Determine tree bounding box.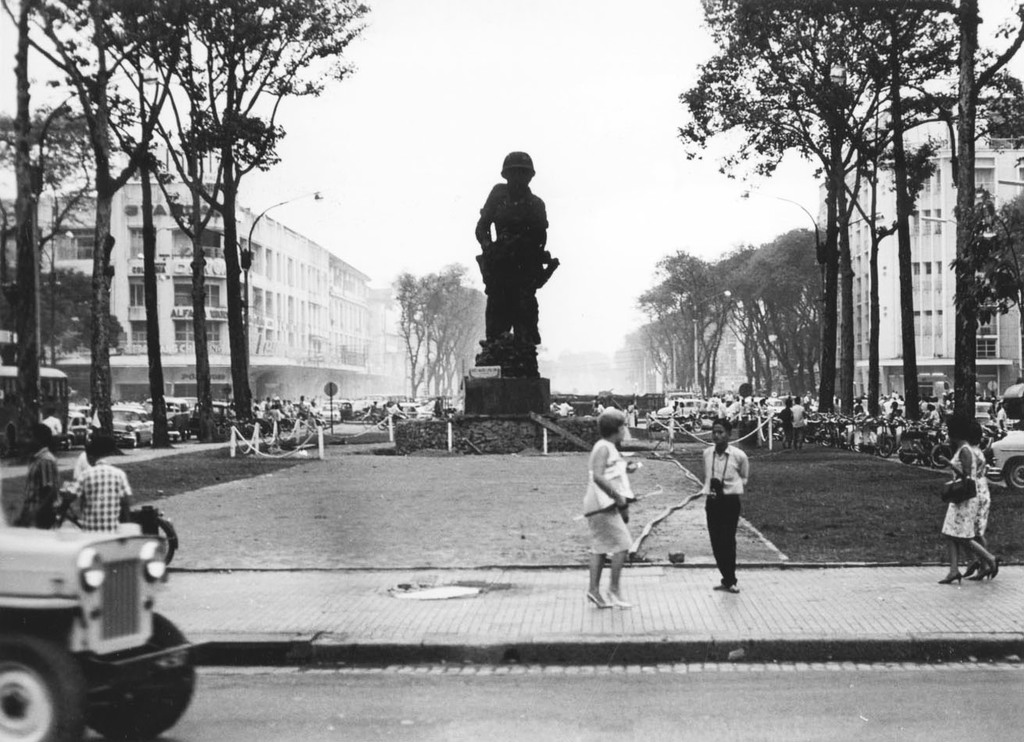
Determined: Rect(877, 0, 1023, 455).
